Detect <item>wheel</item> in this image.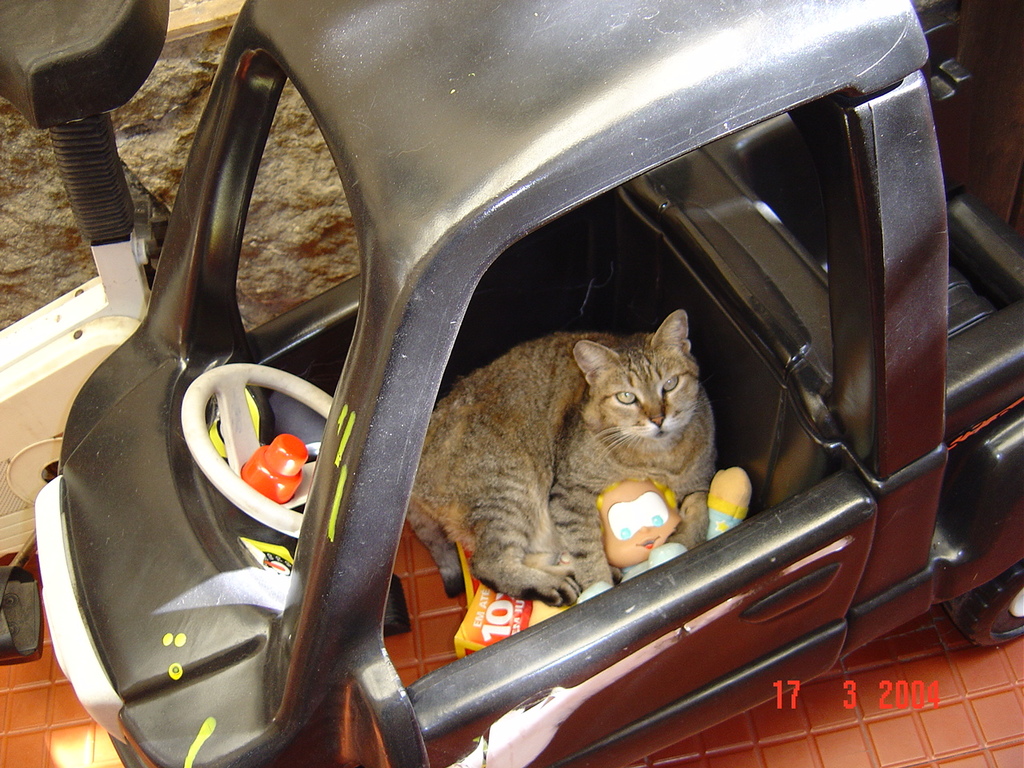
Detection: box(967, 559, 1023, 645).
